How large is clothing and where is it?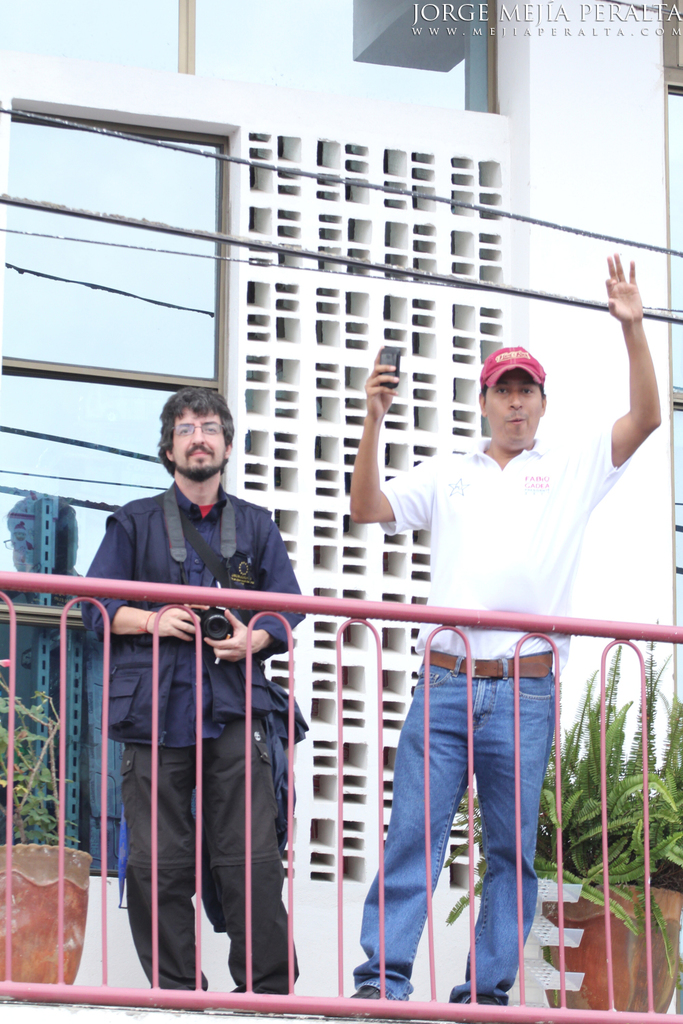
Bounding box: x1=94, y1=465, x2=307, y2=987.
